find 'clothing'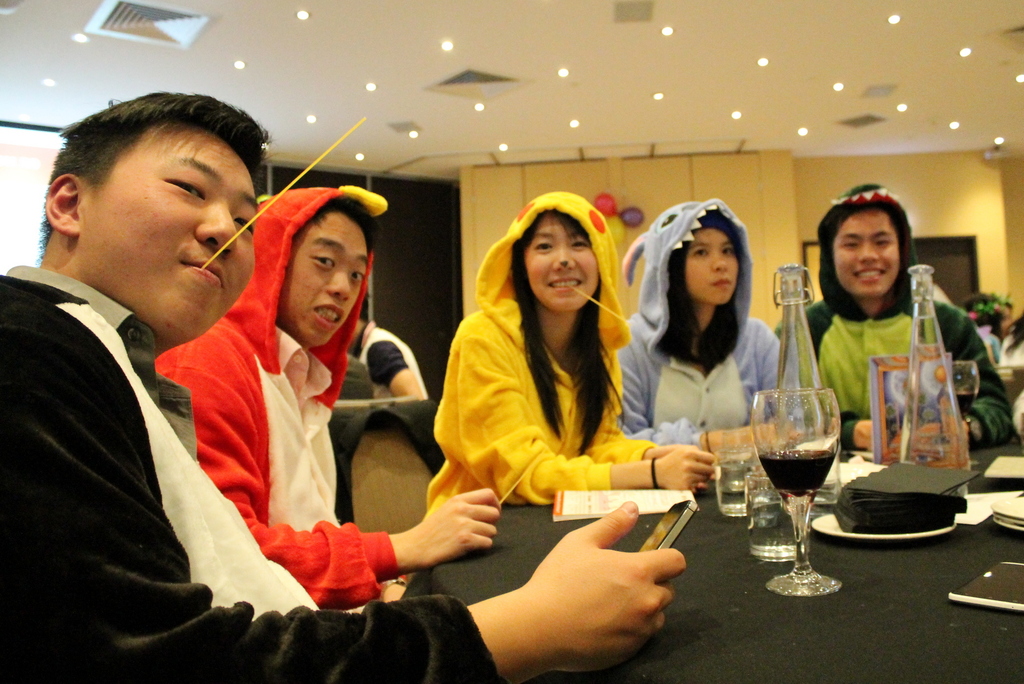
l=1, t=264, r=507, b=681
